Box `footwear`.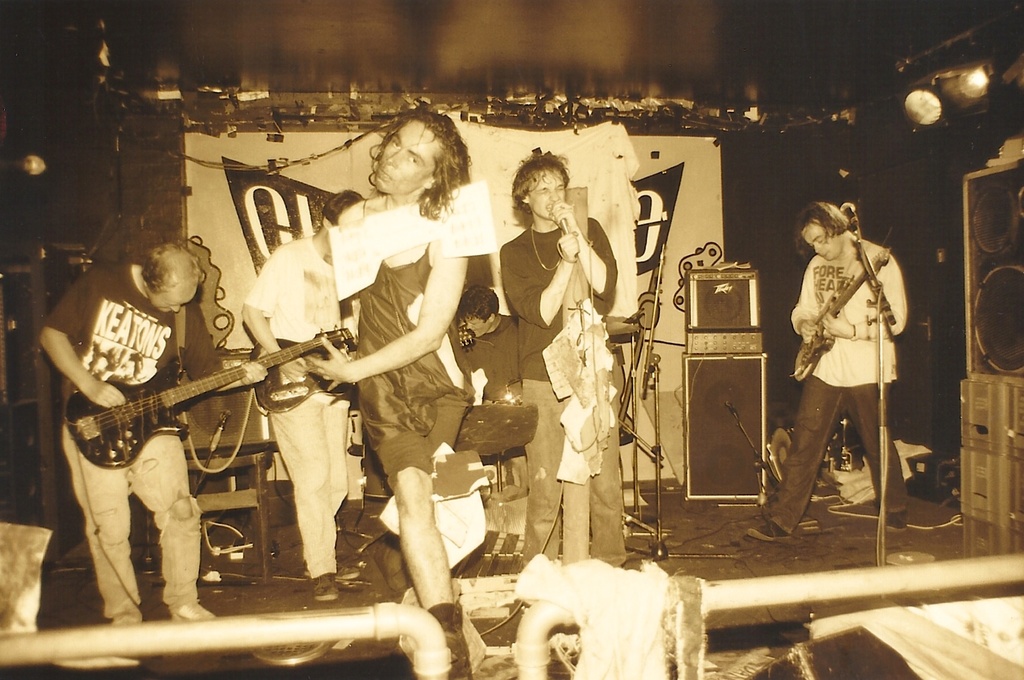
detection(312, 567, 341, 602).
